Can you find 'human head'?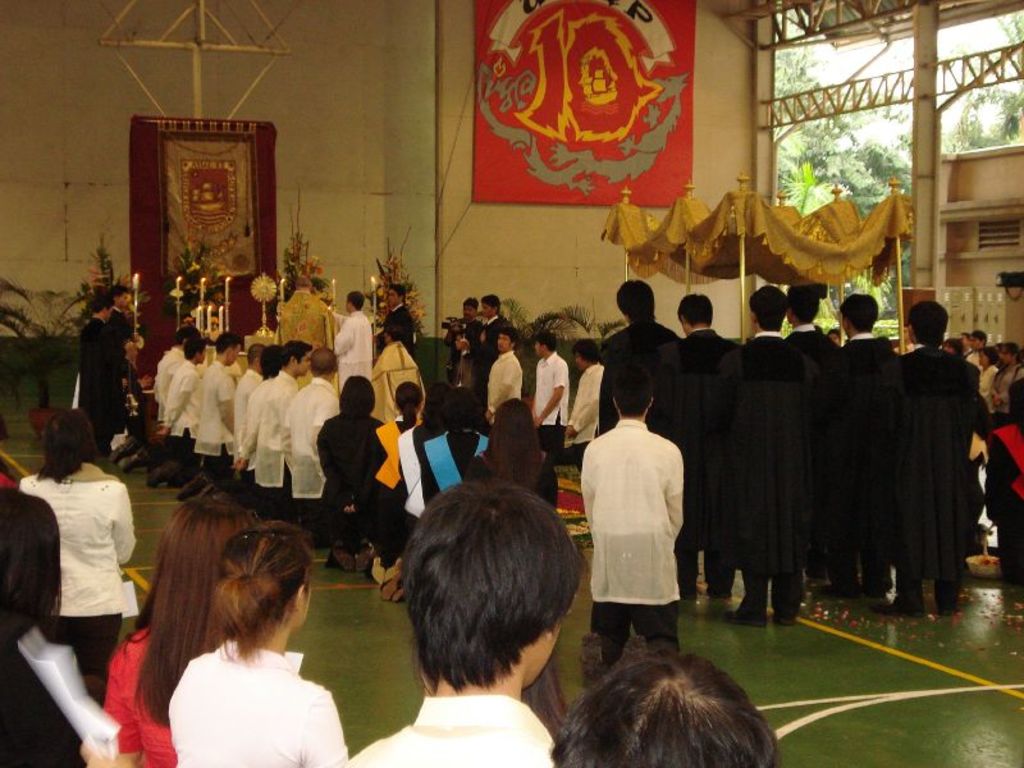
Yes, bounding box: box(554, 652, 785, 767).
